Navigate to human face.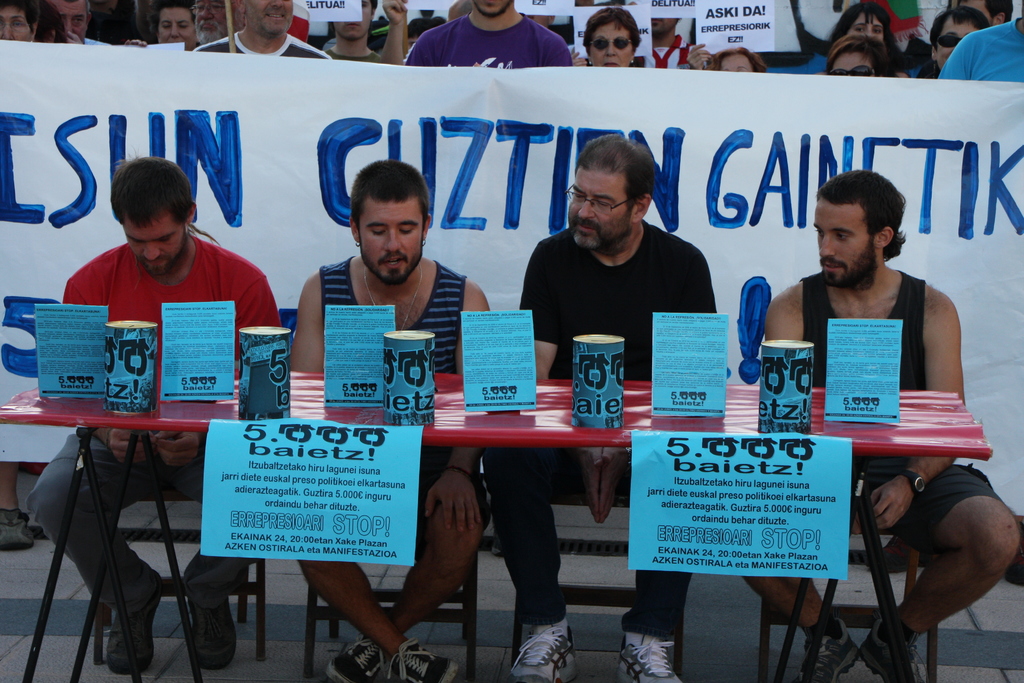
Navigation target: 953,0,995,24.
